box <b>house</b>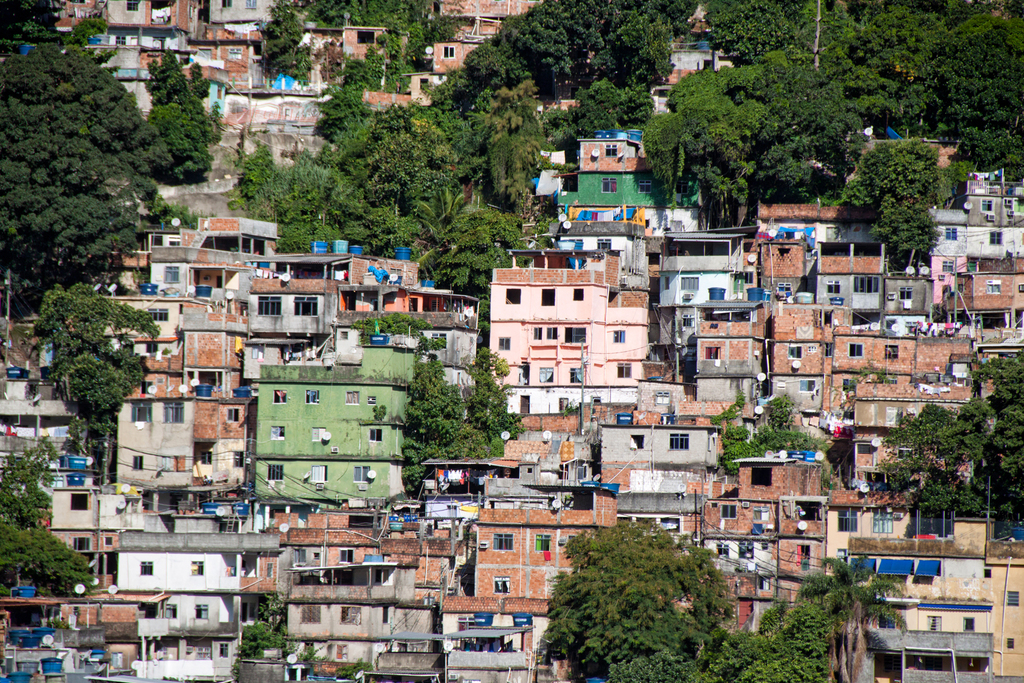
[x1=776, y1=306, x2=998, y2=420]
